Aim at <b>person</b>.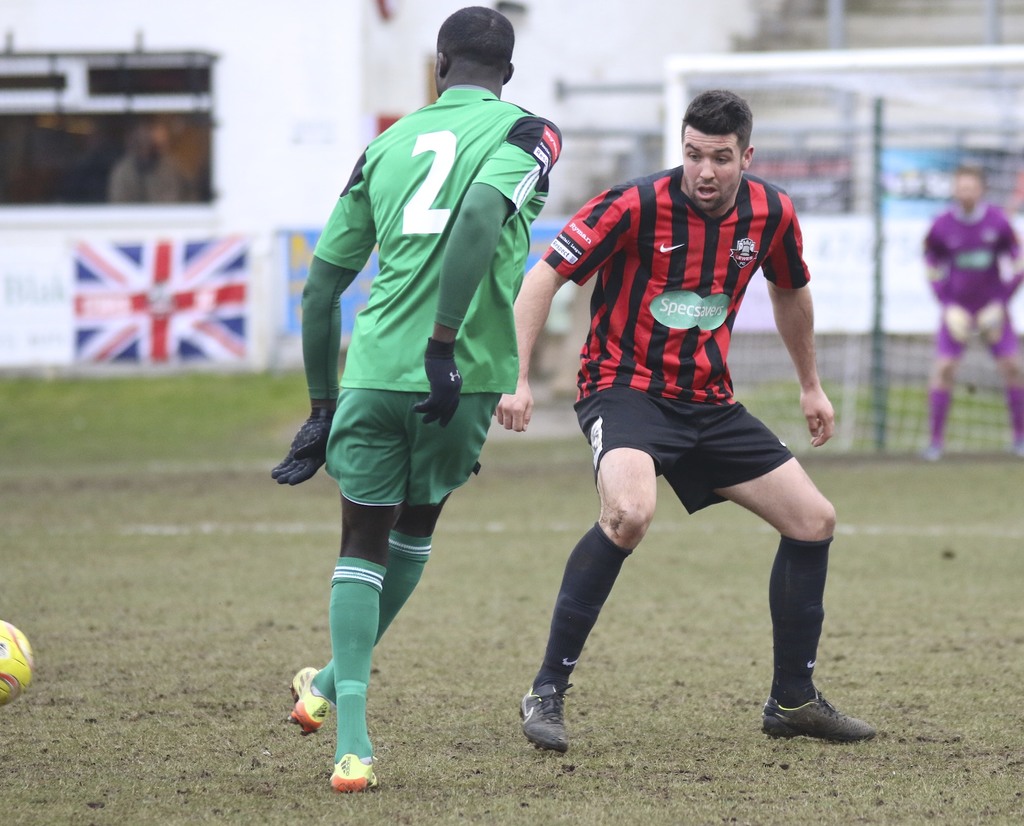
Aimed at 497,91,878,749.
